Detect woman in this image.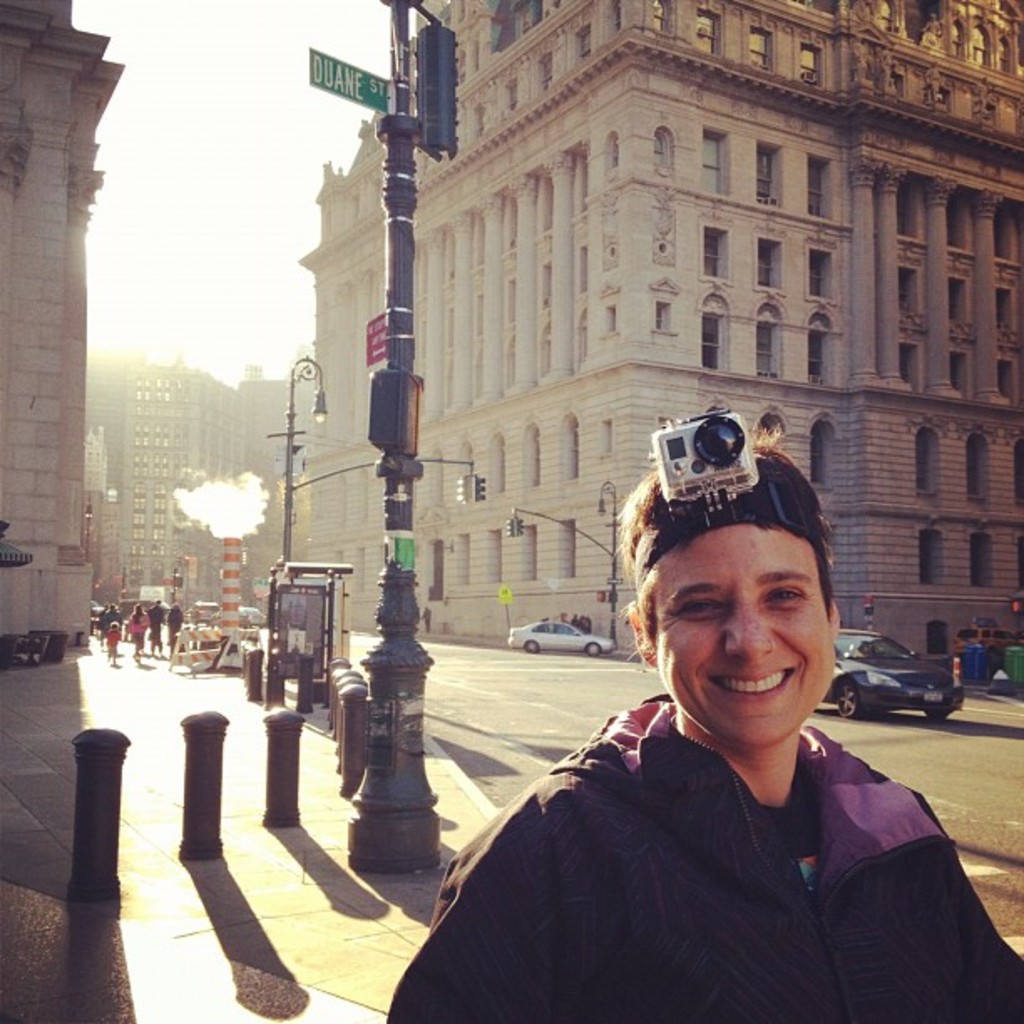
Detection: {"left": 100, "top": 606, "right": 125, "bottom": 626}.
